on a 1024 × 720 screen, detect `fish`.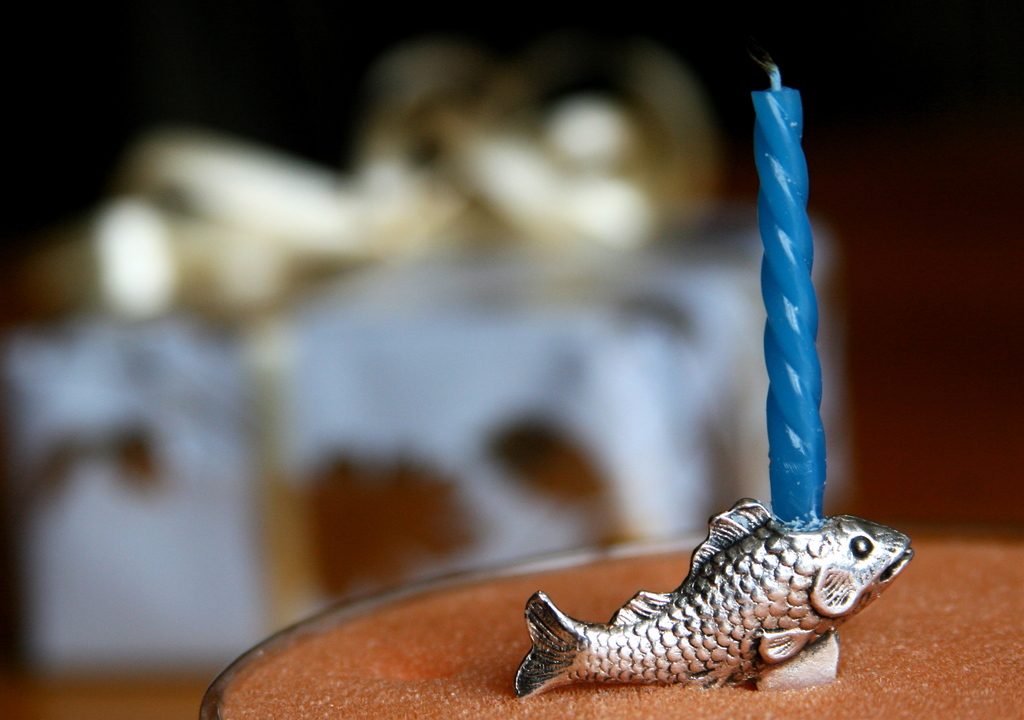
504:472:914:705.
